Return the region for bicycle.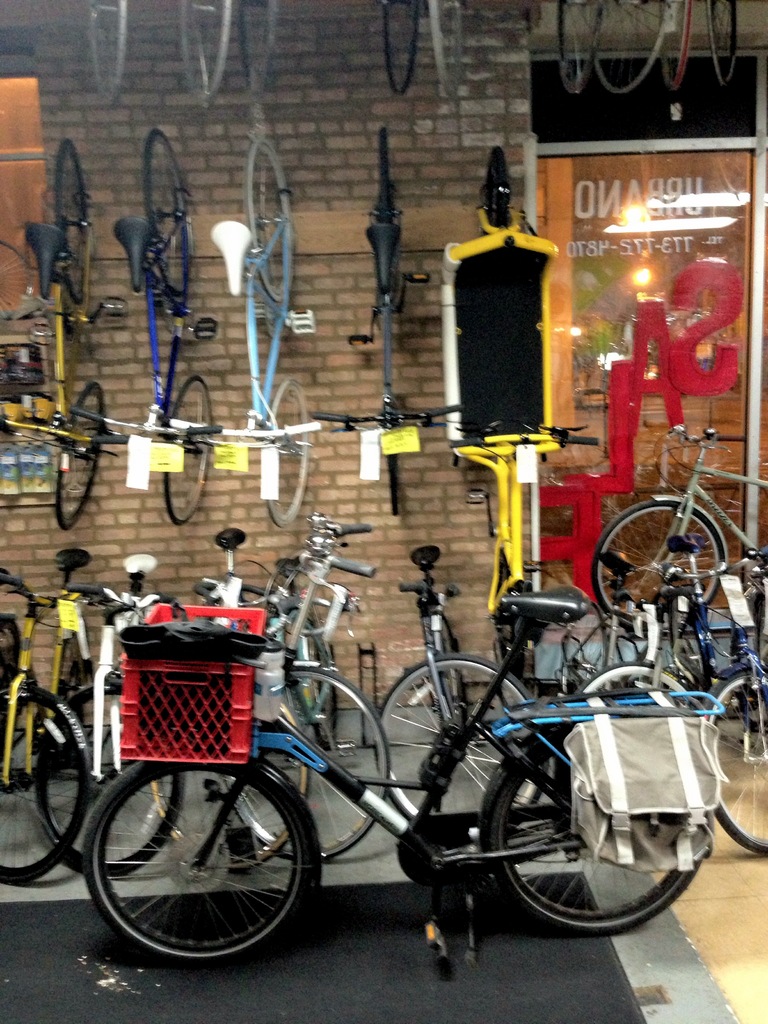
x1=0 y1=132 x2=138 y2=516.
